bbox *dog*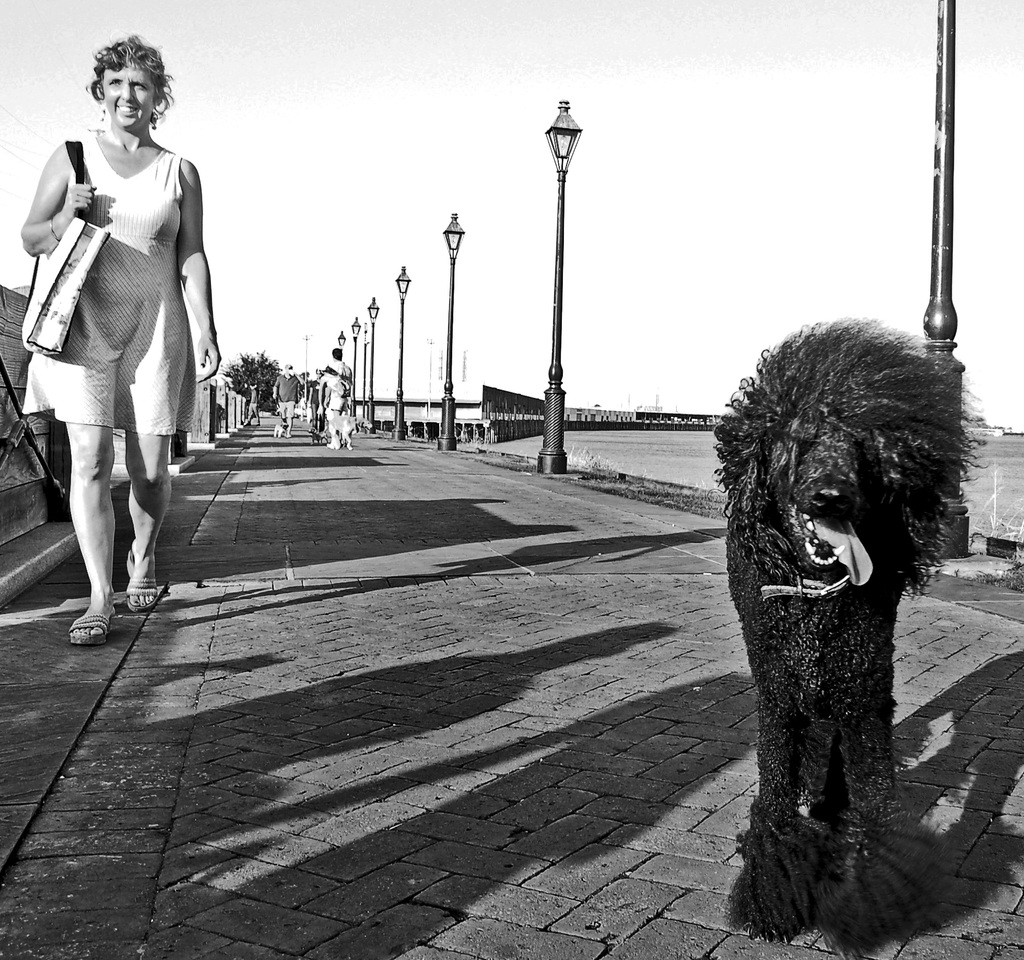
715 315 989 957
